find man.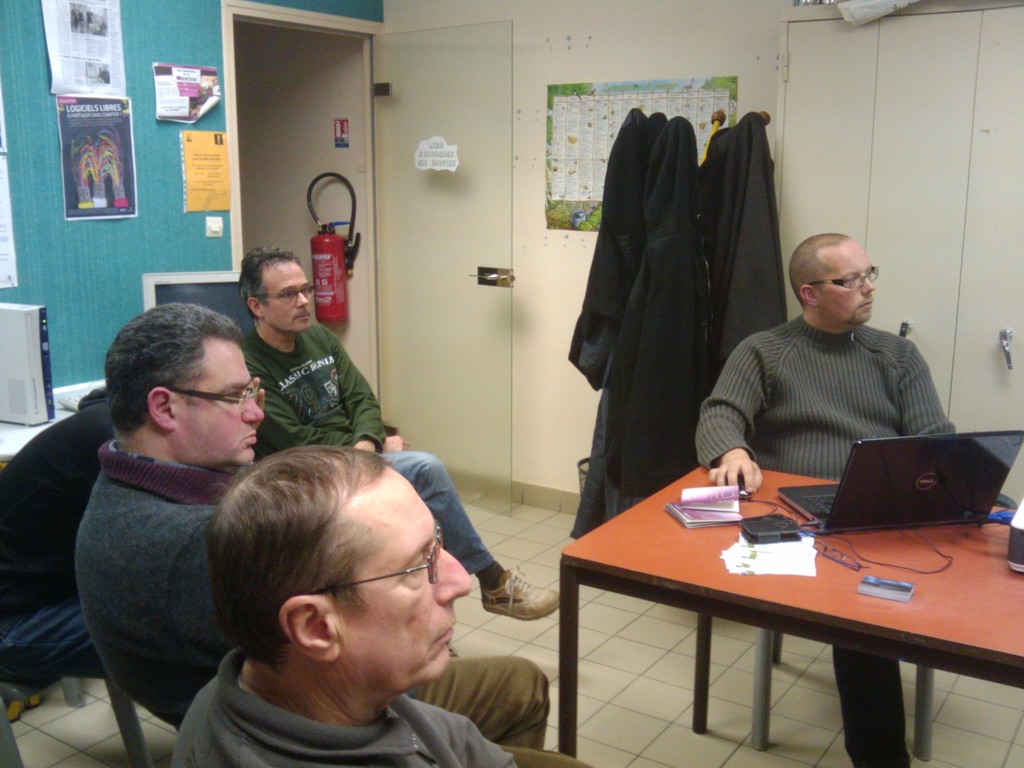
BBox(692, 230, 961, 767).
